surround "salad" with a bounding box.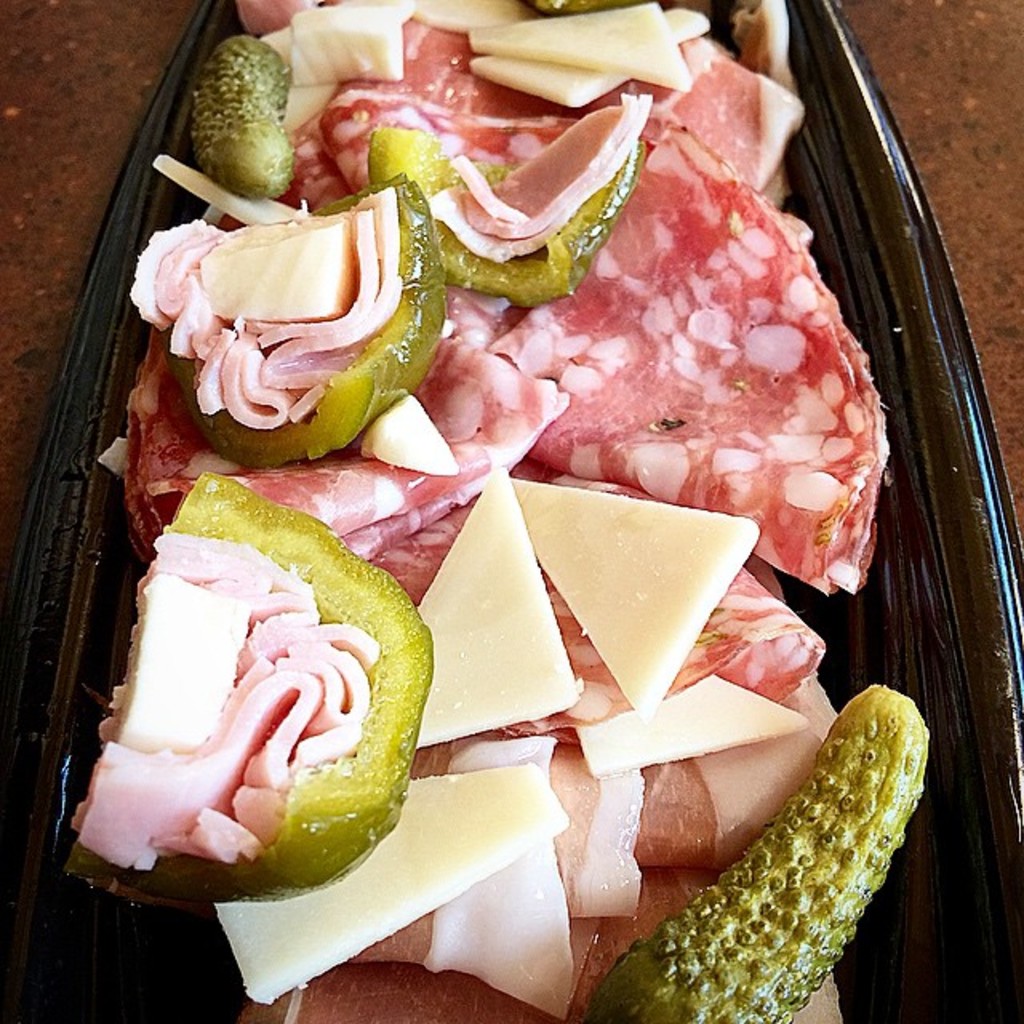
{"x1": 35, "y1": 0, "x2": 939, "y2": 1006}.
